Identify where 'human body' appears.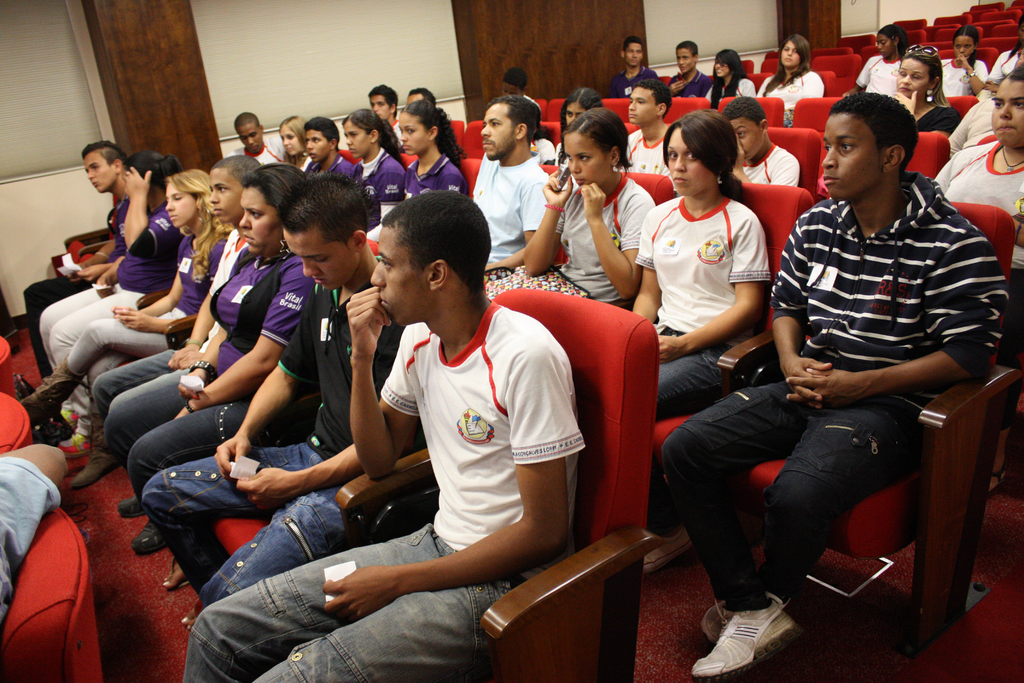
Appears at detection(392, 83, 434, 167).
